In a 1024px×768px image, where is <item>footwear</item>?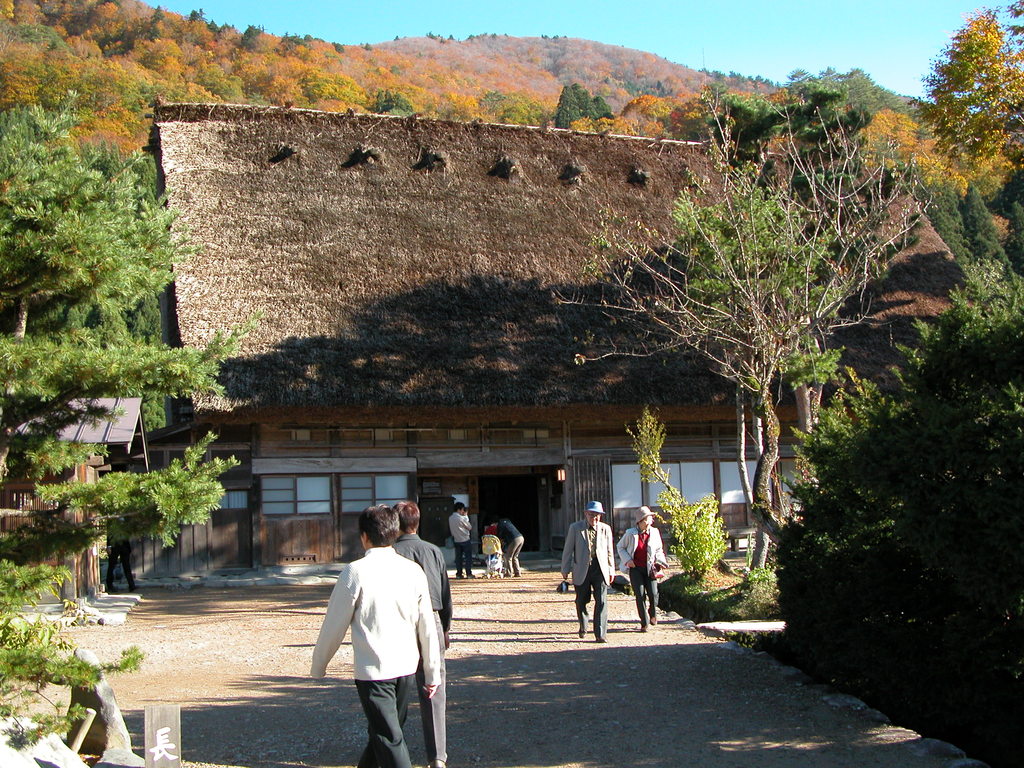
{"x1": 647, "y1": 614, "x2": 659, "y2": 625}.
